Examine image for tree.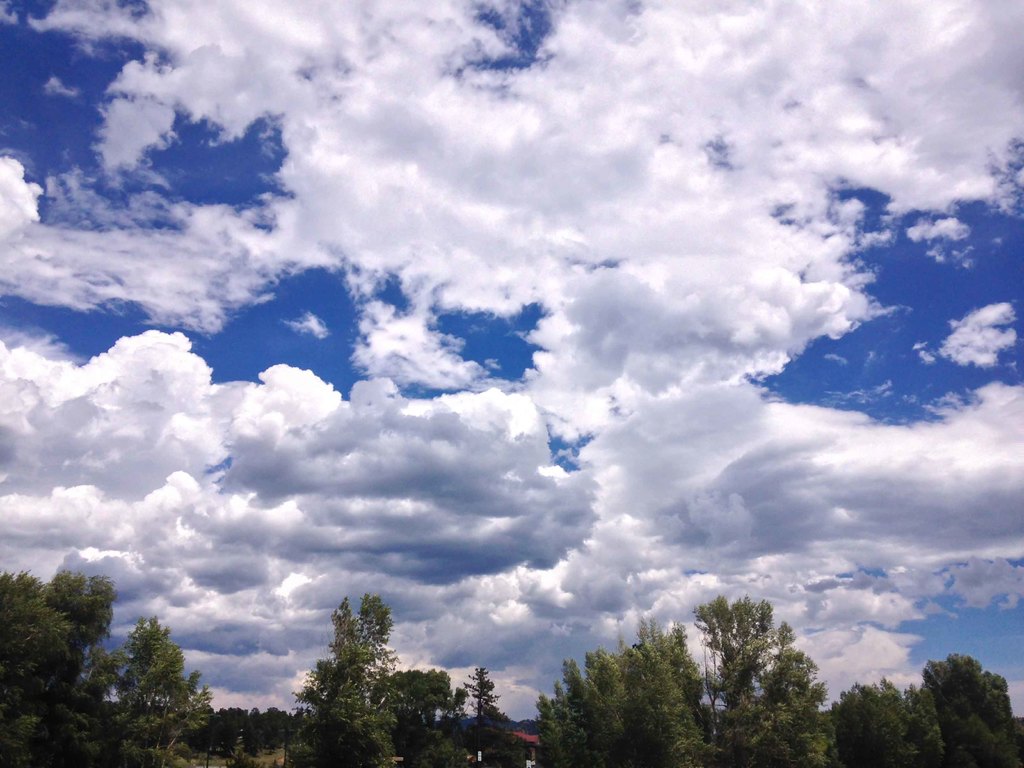
Examination result: (463, 663, 498, 767).
